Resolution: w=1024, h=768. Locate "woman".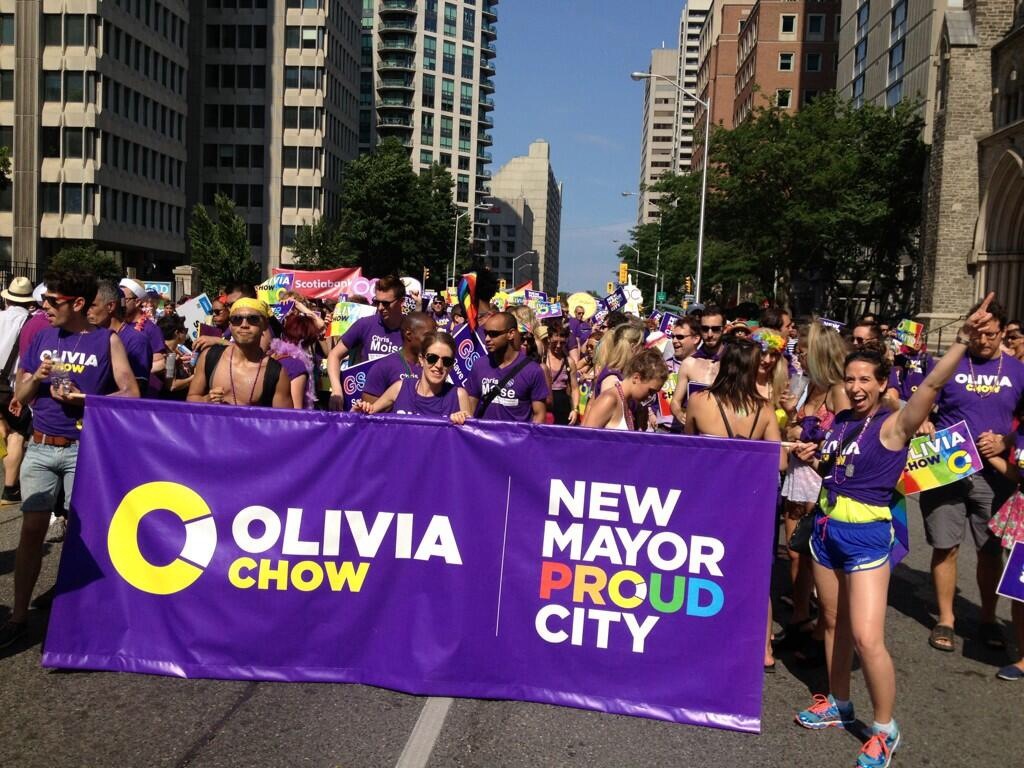
[997, 323, 1023, 372].
